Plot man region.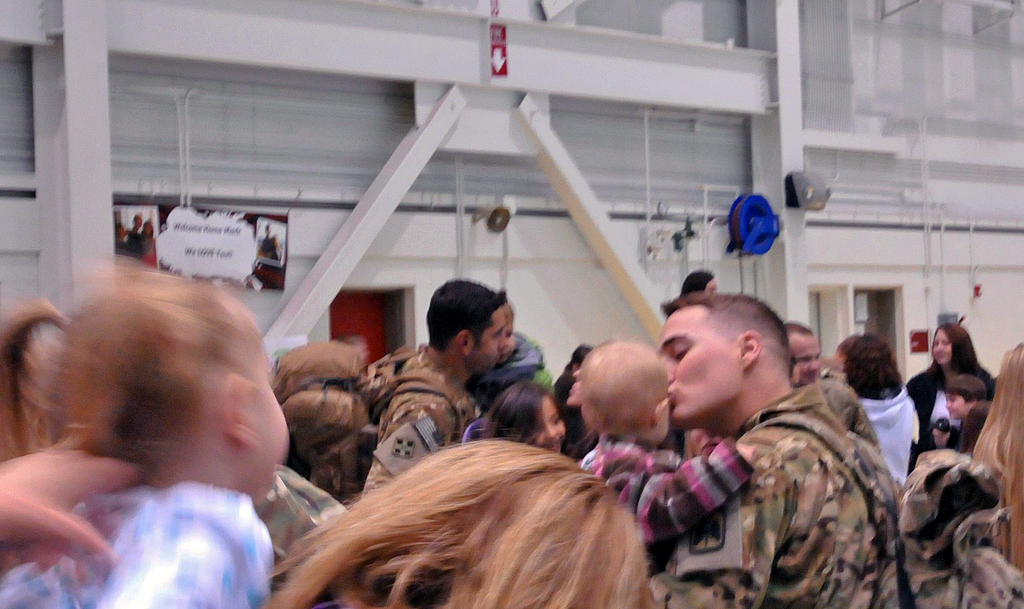
Plotted at box=[359, 278, 524, 499].
